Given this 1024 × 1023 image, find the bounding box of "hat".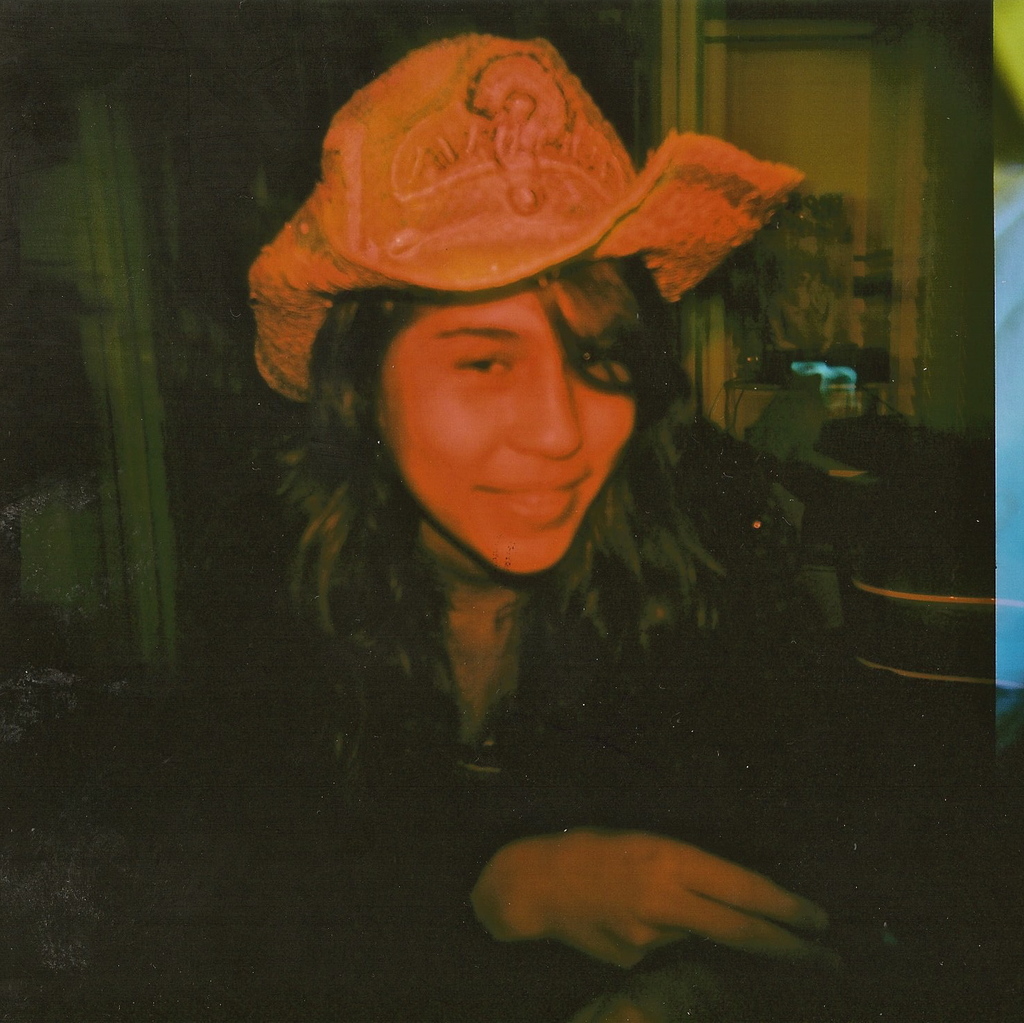
<box>249,33,811,400</box>.
